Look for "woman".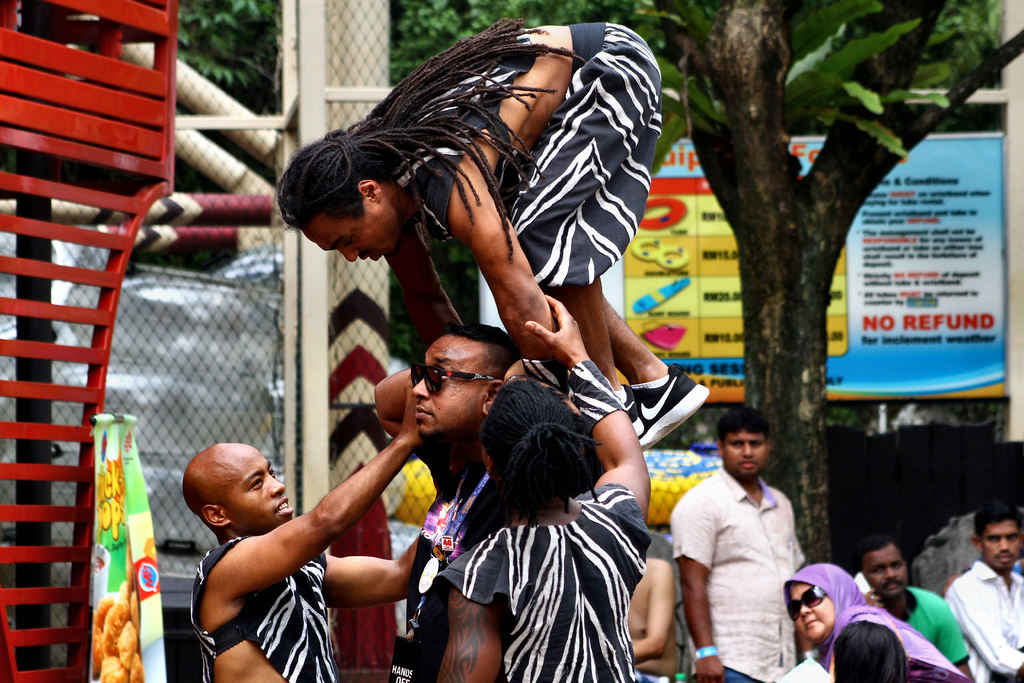
Found: {"left": 776, "top": 561, "right": 963, "bottom": 682}.
